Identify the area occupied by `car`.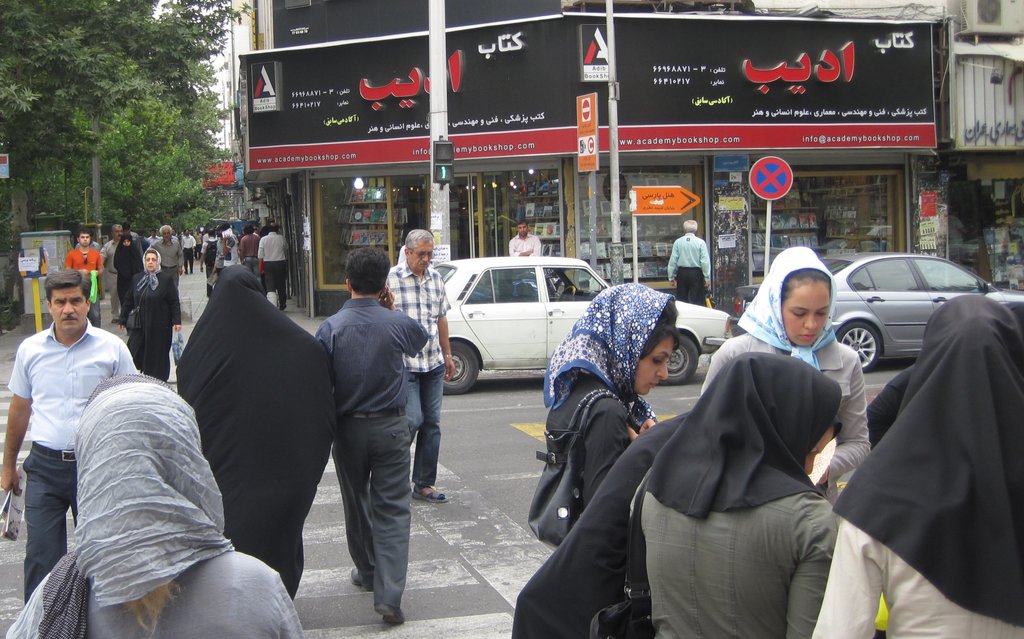
Area: box=[732, 245, 1023, 369].
